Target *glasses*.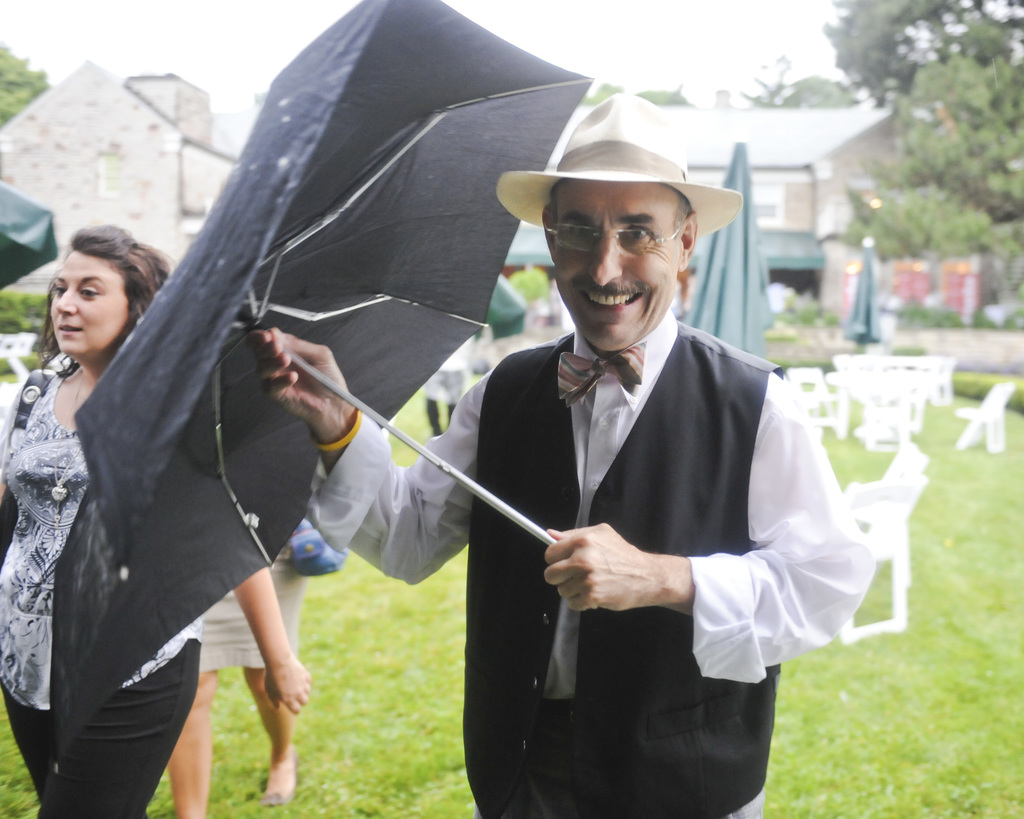
Target region: left=547, top=216, right=684, bottom=254.
